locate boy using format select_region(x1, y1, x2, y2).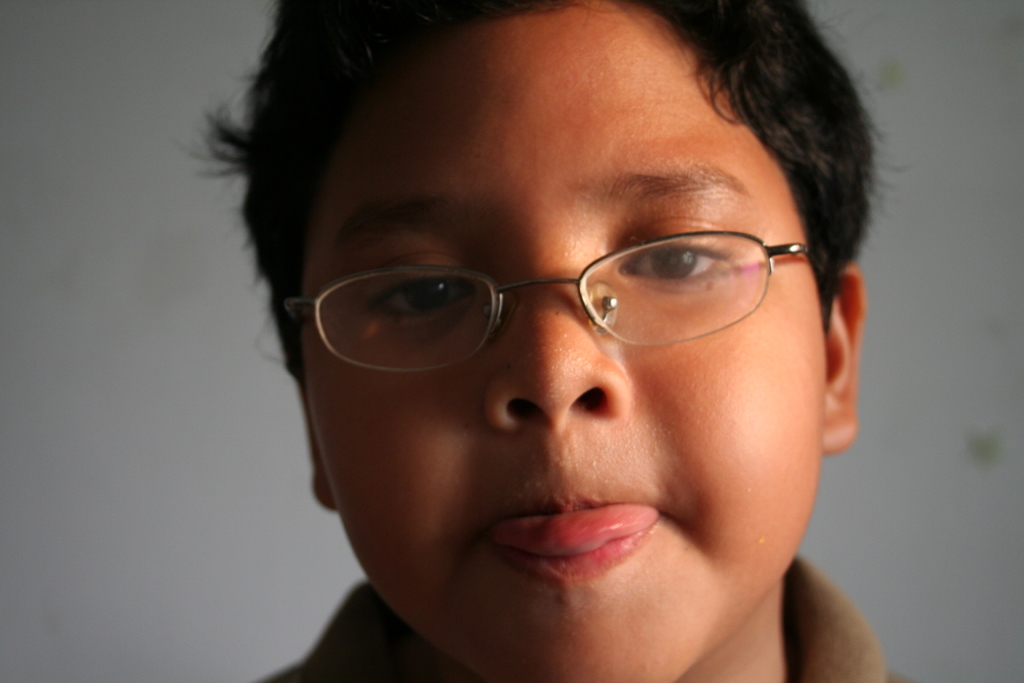
select_region(185, 0, 916, 682).
